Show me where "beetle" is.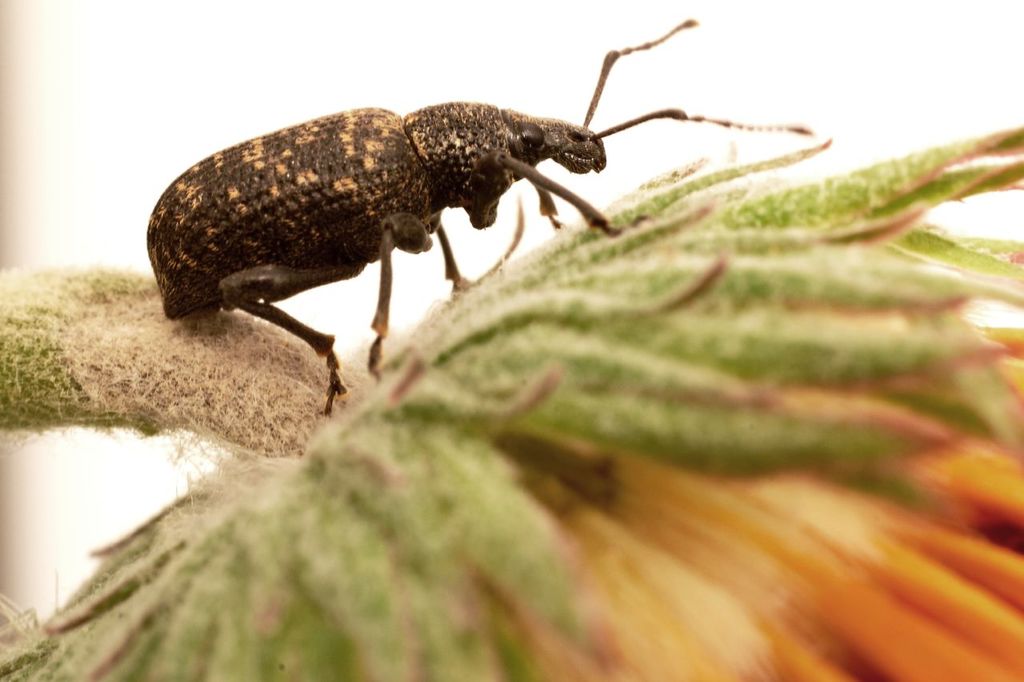
"beetle" is at (156,44,793,436).
